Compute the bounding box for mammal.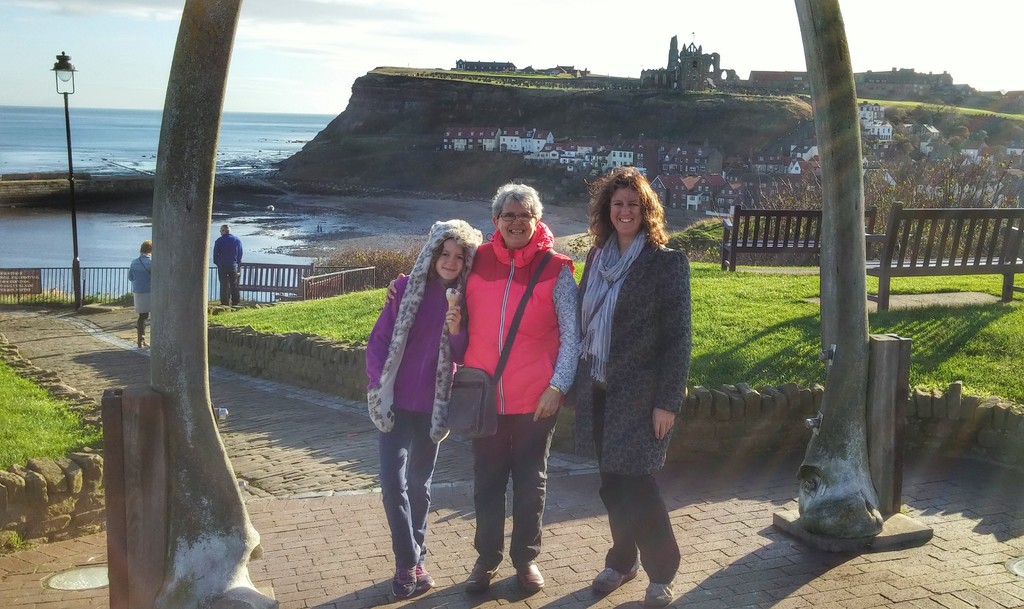
(213,225,242,305).
